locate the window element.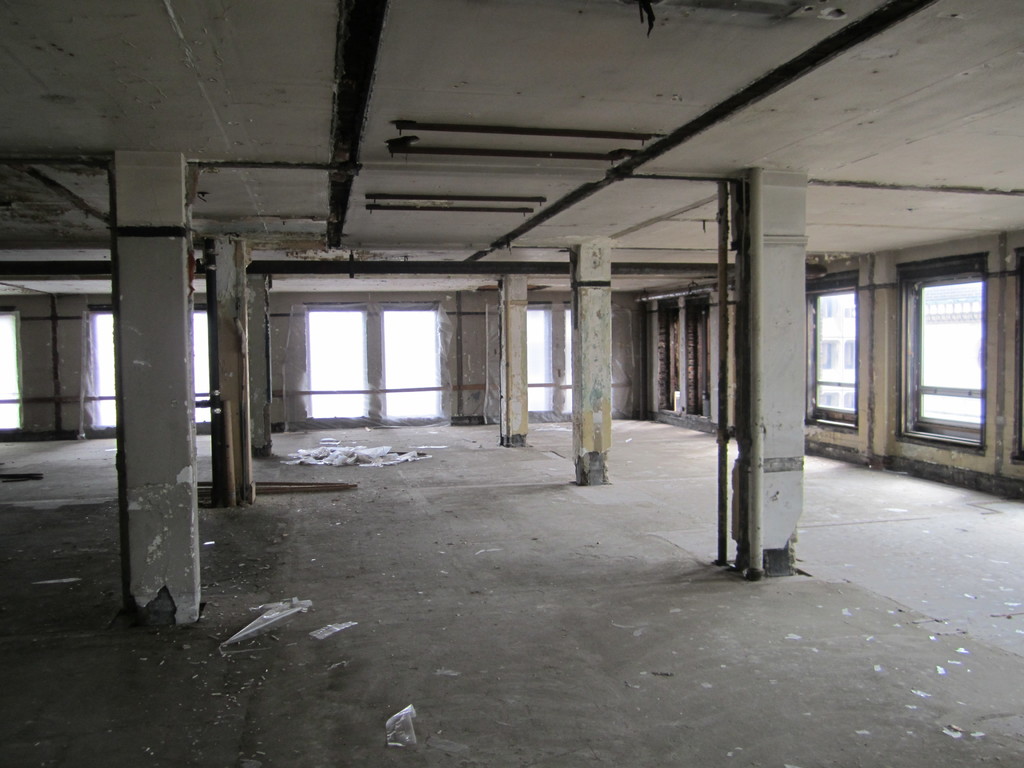
Element bbox: bbox=[801, 267, 861, 434].
